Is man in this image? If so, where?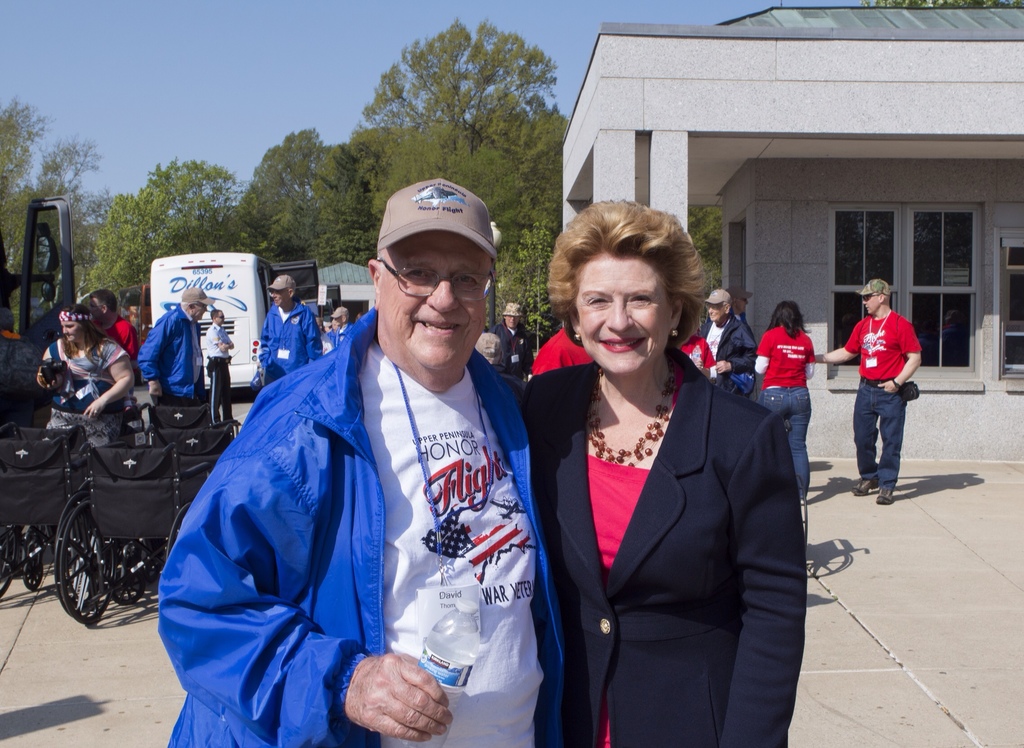
Yes, at bbox(82, 282, 132, 369).
